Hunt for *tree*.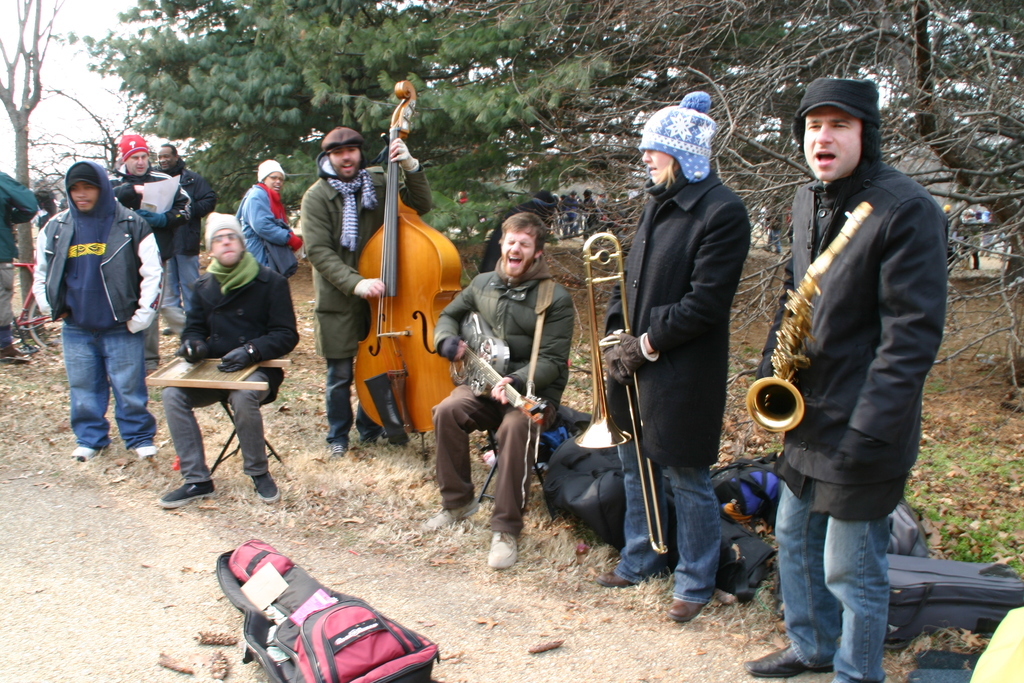
Hunted down at rect(0, 0, 68, 312).
